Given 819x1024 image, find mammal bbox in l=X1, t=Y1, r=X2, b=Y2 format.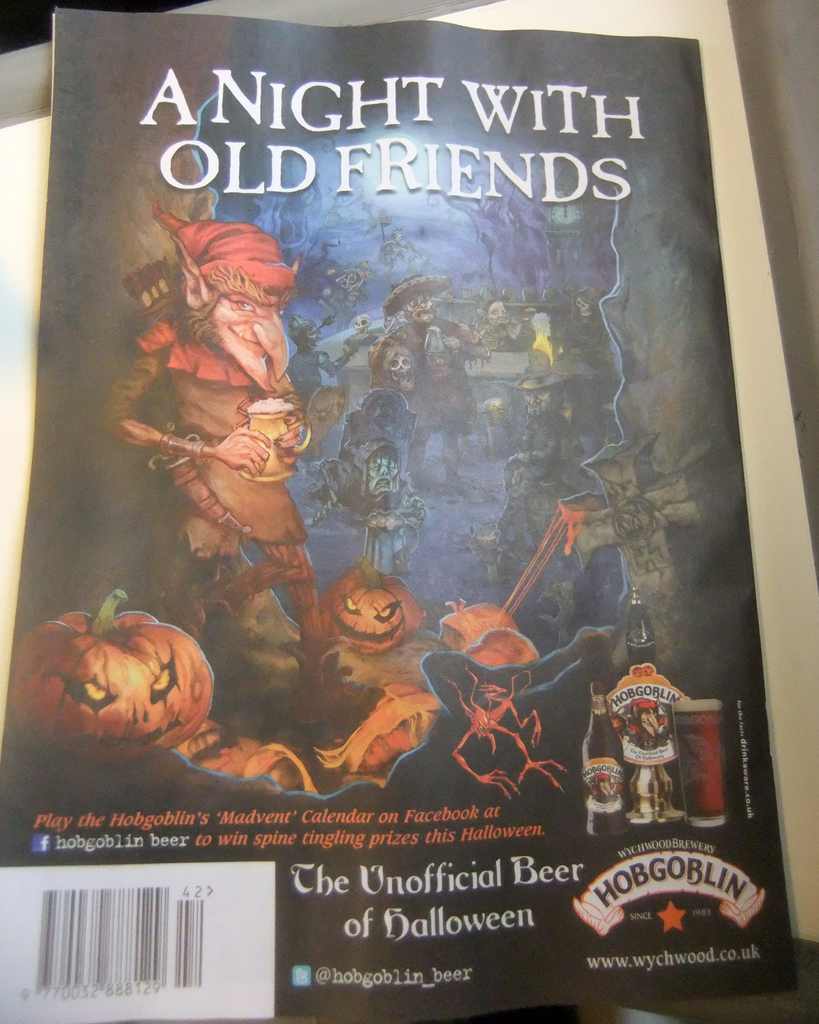
l=626, t=700, r=666, b=751.
